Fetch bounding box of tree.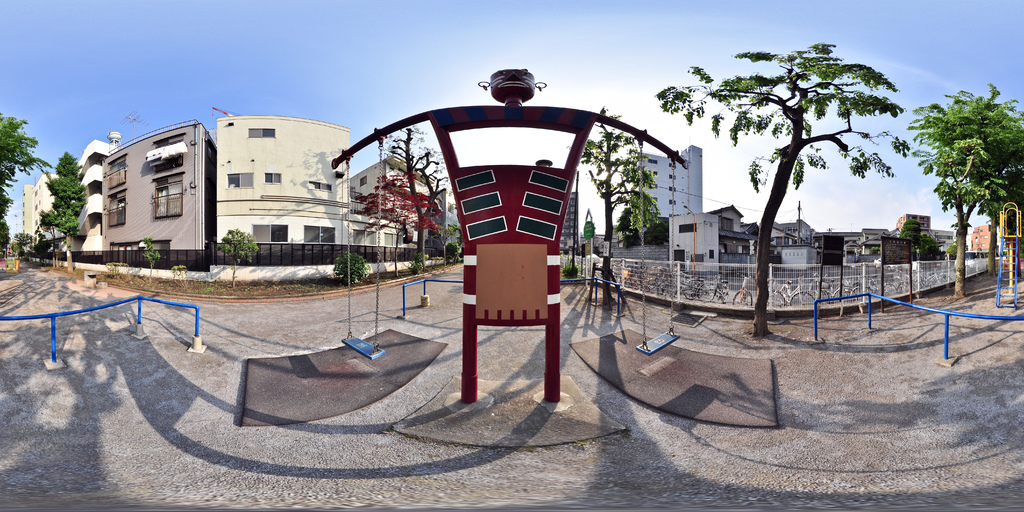
Bbox: (0,109,52,258).
